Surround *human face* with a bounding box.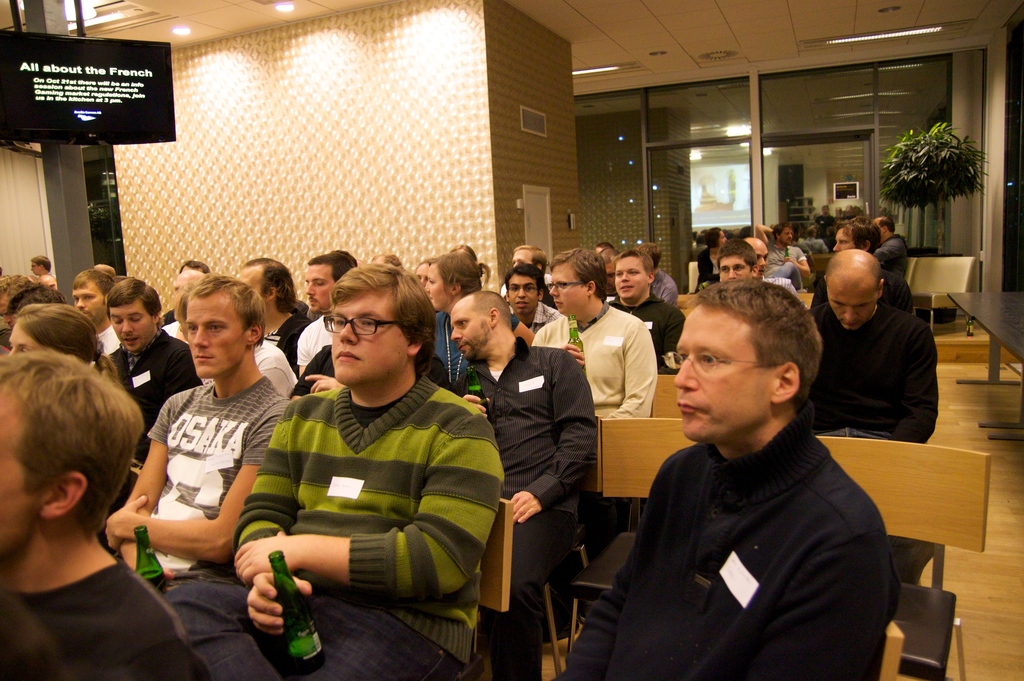
<box>754,242,769,277</box>.
